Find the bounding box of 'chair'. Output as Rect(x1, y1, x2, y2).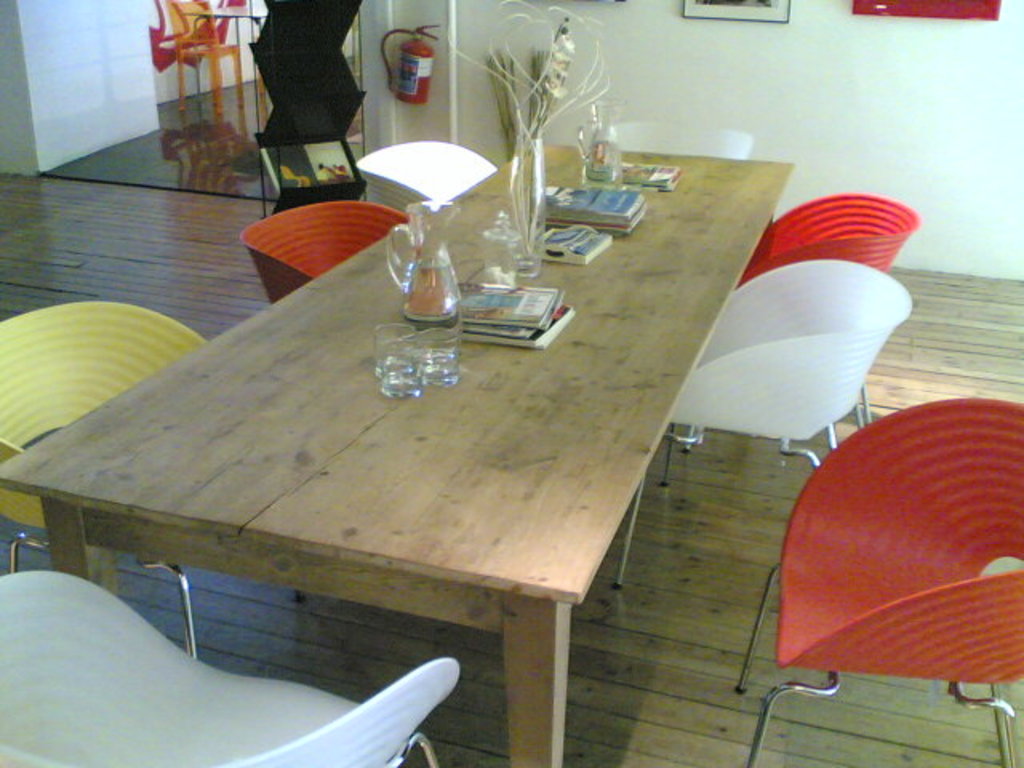
Rect(616, 258, 917, 592).
